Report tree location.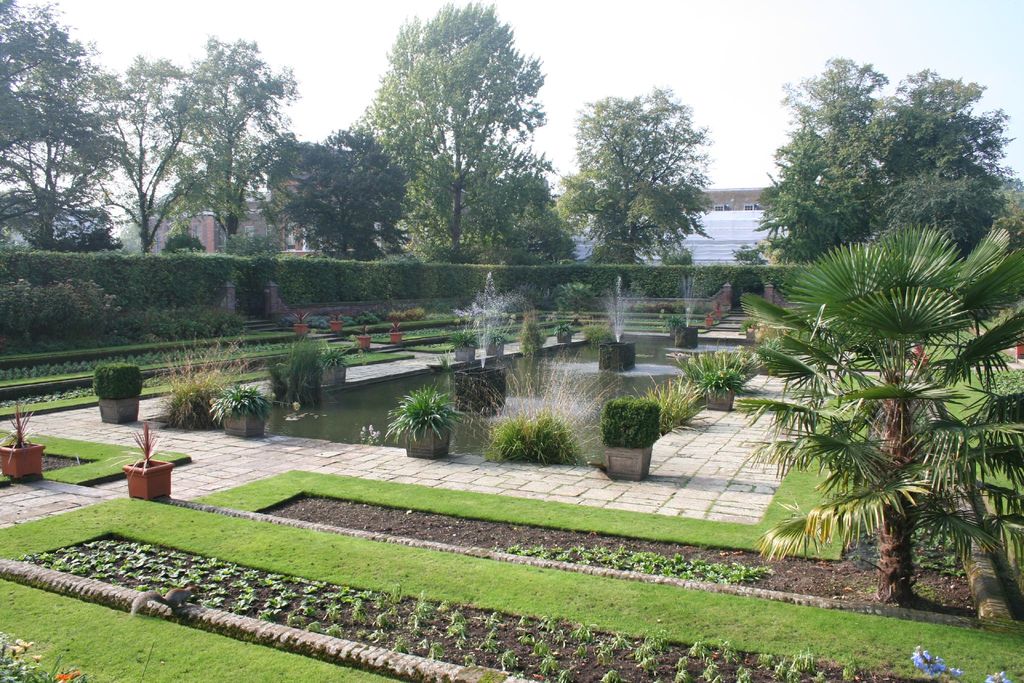
Report: 0,638,86,682.
